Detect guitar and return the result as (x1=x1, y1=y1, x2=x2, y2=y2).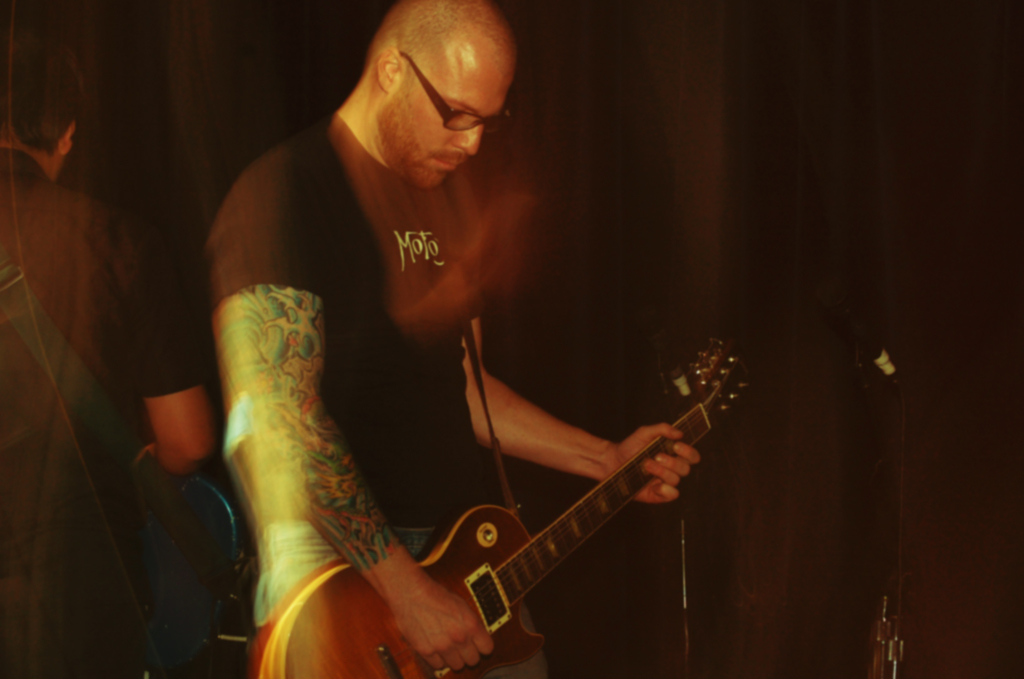
(x1=256, y1=342, x2=757, y2=678).
